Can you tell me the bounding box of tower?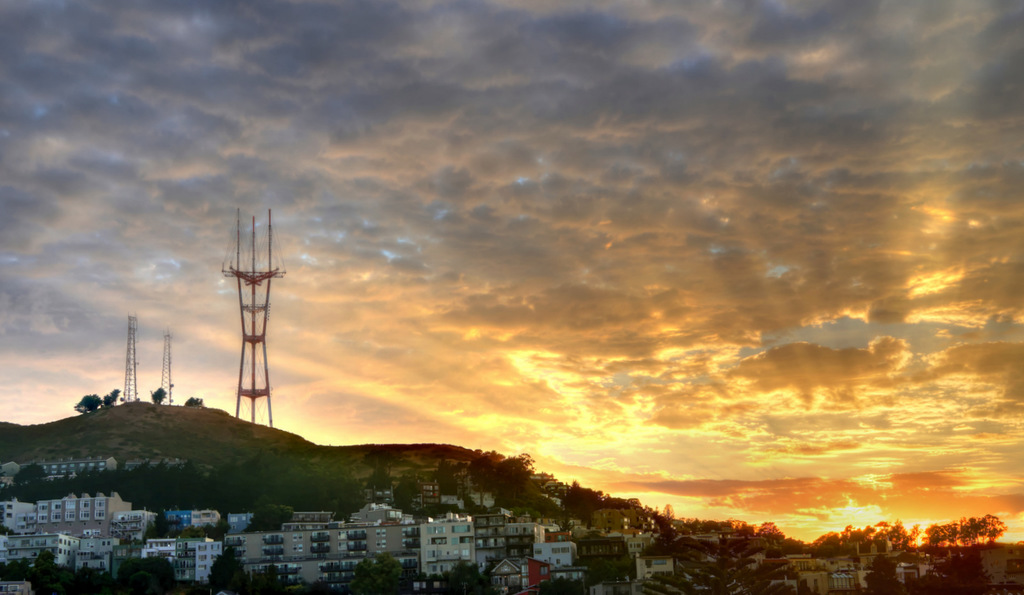
[x1=198, y1=193, x2=285, y2=432].
